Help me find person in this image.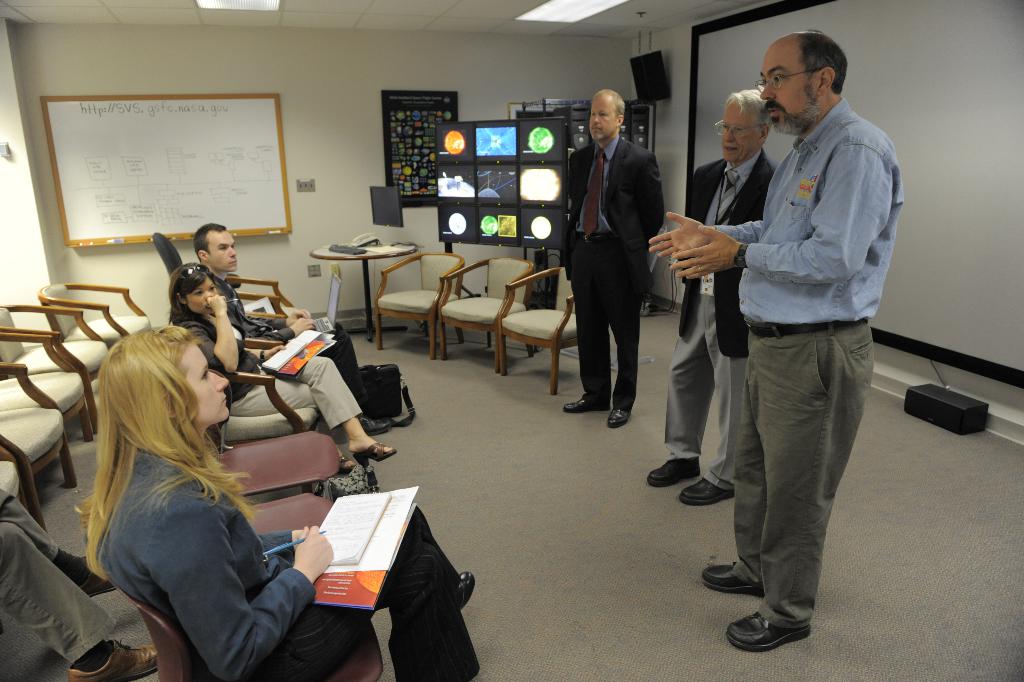
Found it: [left=73, top=323, right=482, bottom=681].
